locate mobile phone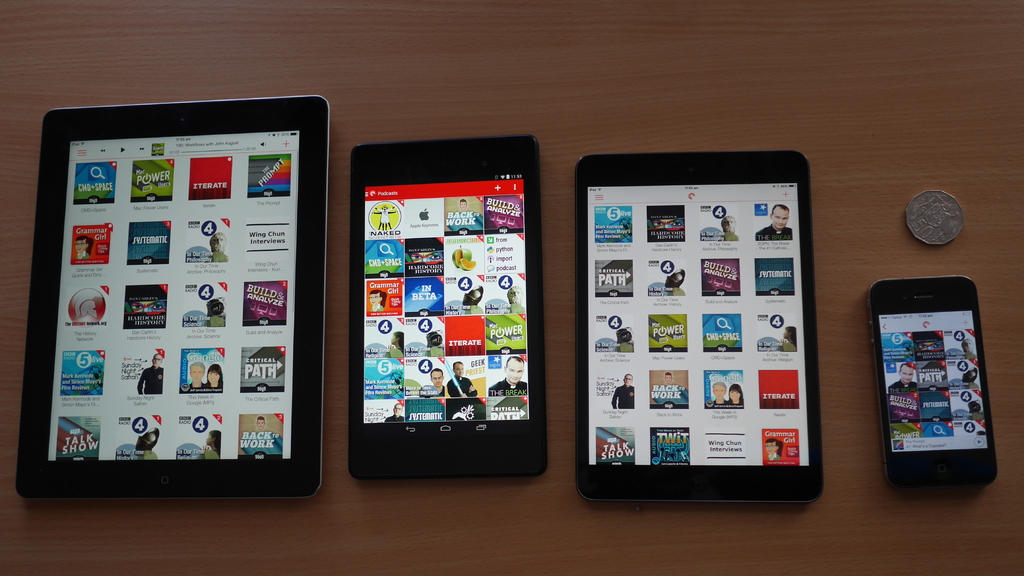
rect(865, 279, 996, 490)
